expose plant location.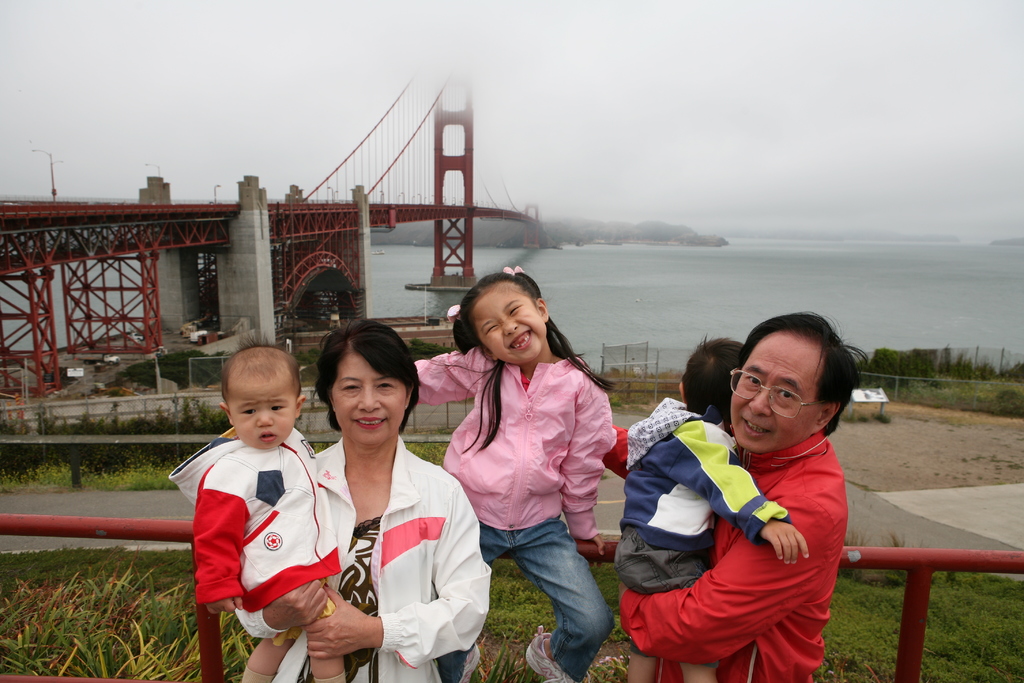
Exposed at [left=847, top=399, right=893, bottom=422].
